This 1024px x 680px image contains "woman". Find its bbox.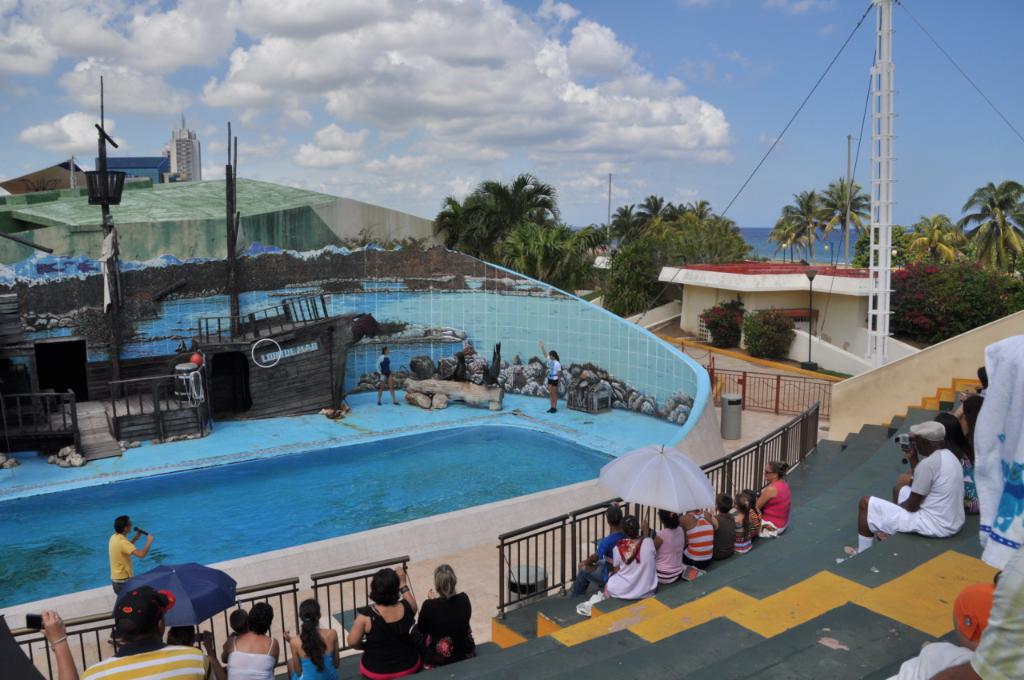
left=411, top=584, right=470, bottom=672.
